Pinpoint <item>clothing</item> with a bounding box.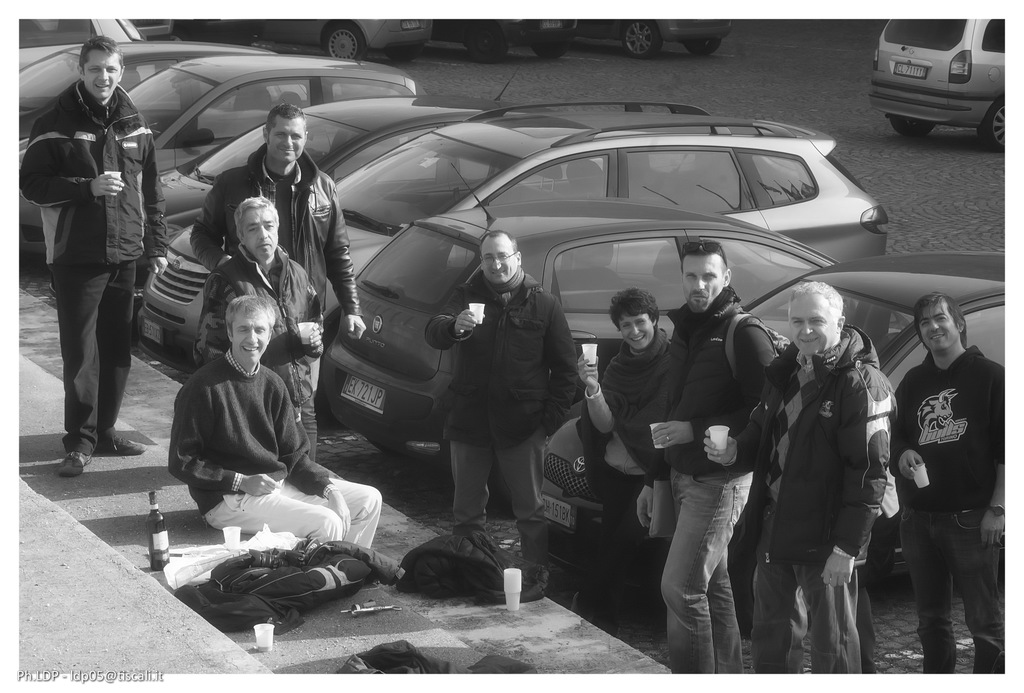
pyautogui.locateOnScreen(198, 244, 321, 413).
